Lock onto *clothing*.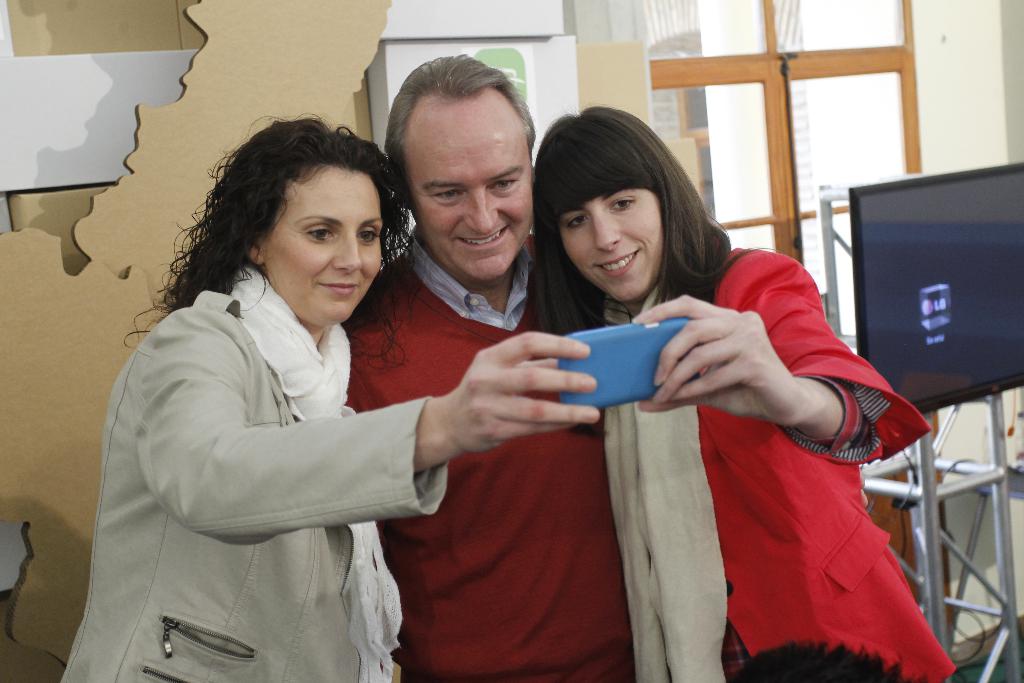
Locked: select_region(342, 231, 637, 682).
